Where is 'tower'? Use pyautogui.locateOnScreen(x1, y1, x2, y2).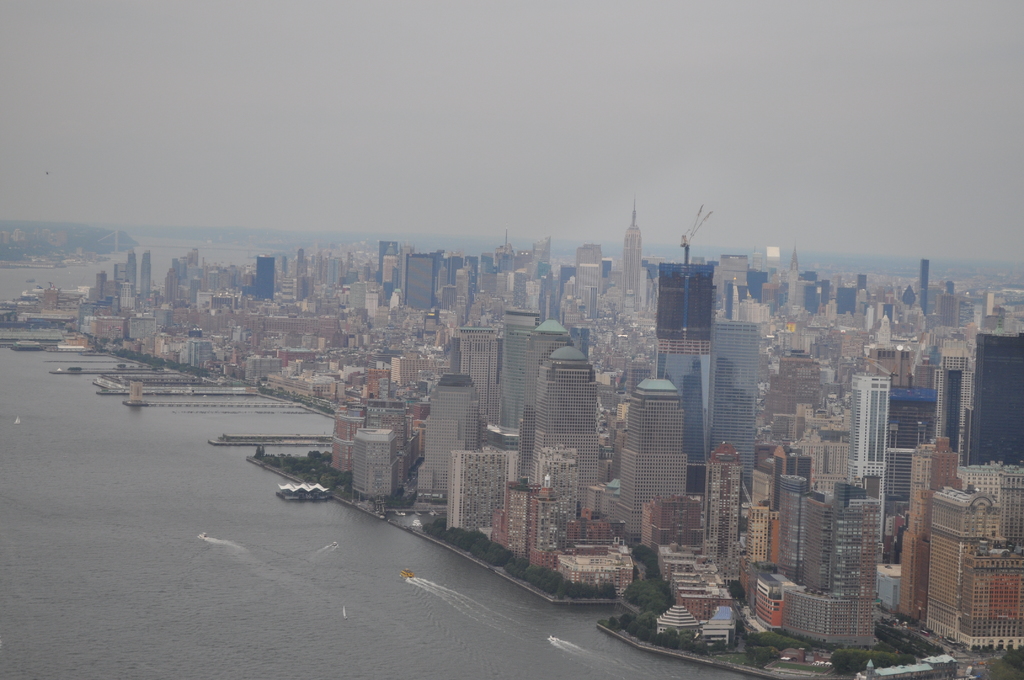
pyautogui.locateOnScreen(377, 236, 402, 302).
